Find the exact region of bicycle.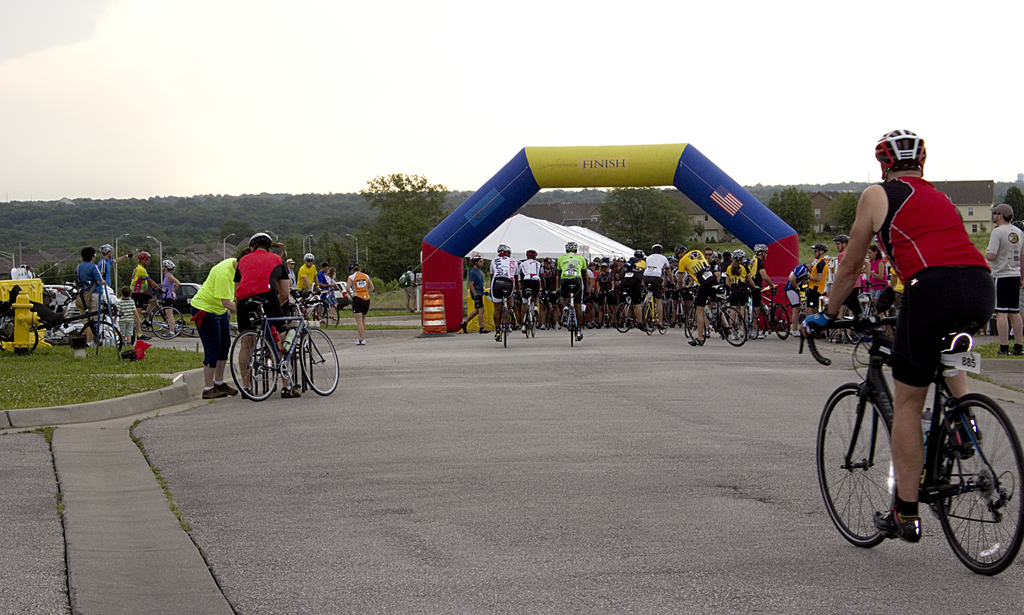
Exact region: Rect(827, 295, 1023, 568).
